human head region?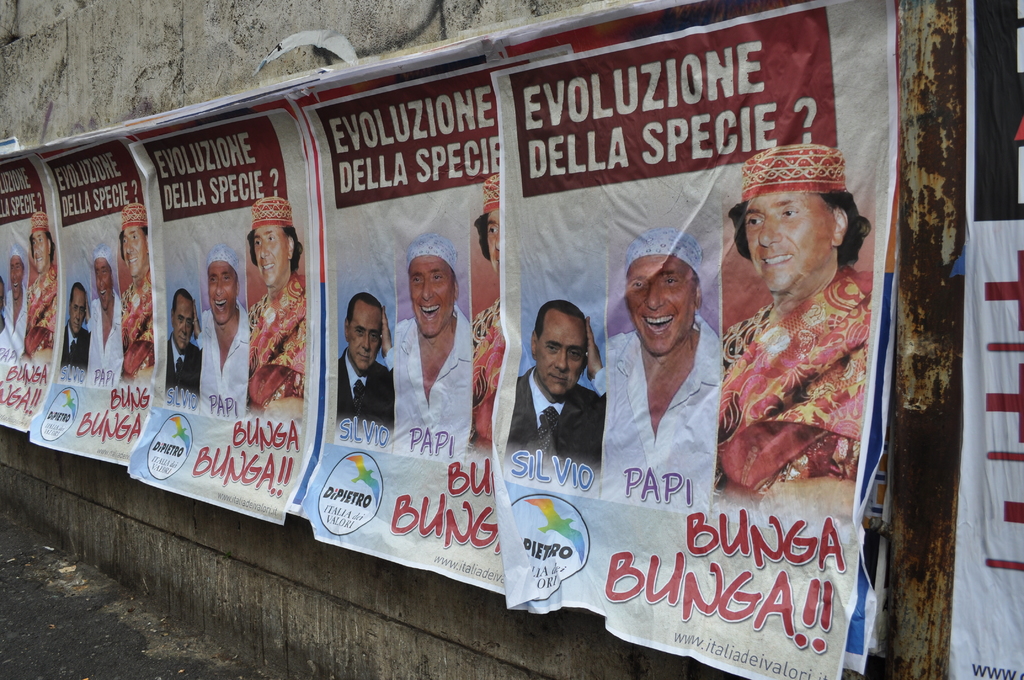
crop(345, 292, 387, 371)
